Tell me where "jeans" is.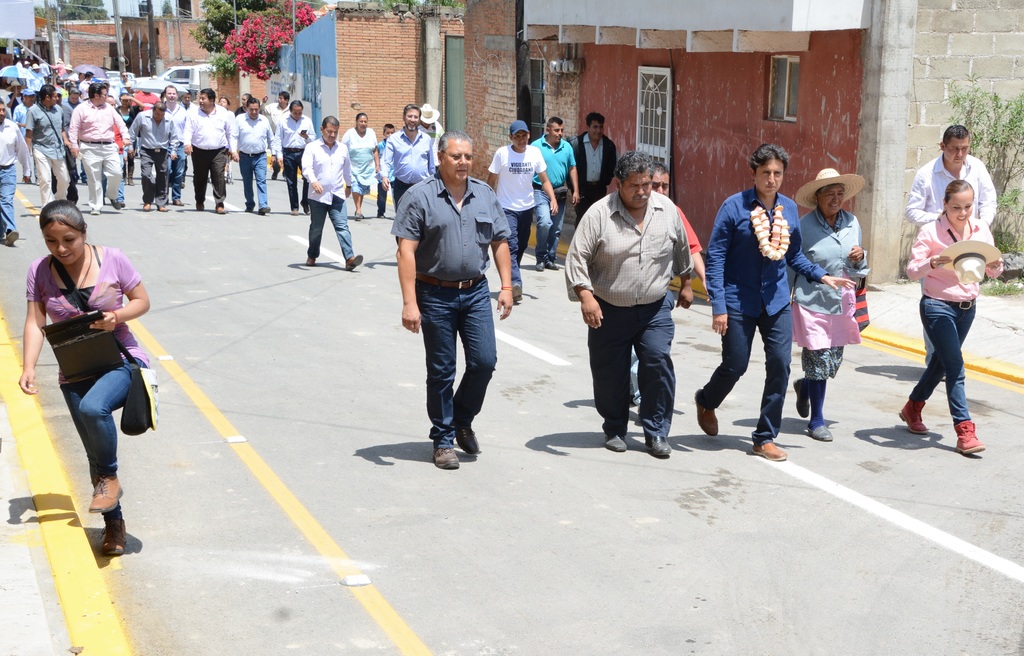
"jeans" is at <region>0, 165, 20, 238</region>.
